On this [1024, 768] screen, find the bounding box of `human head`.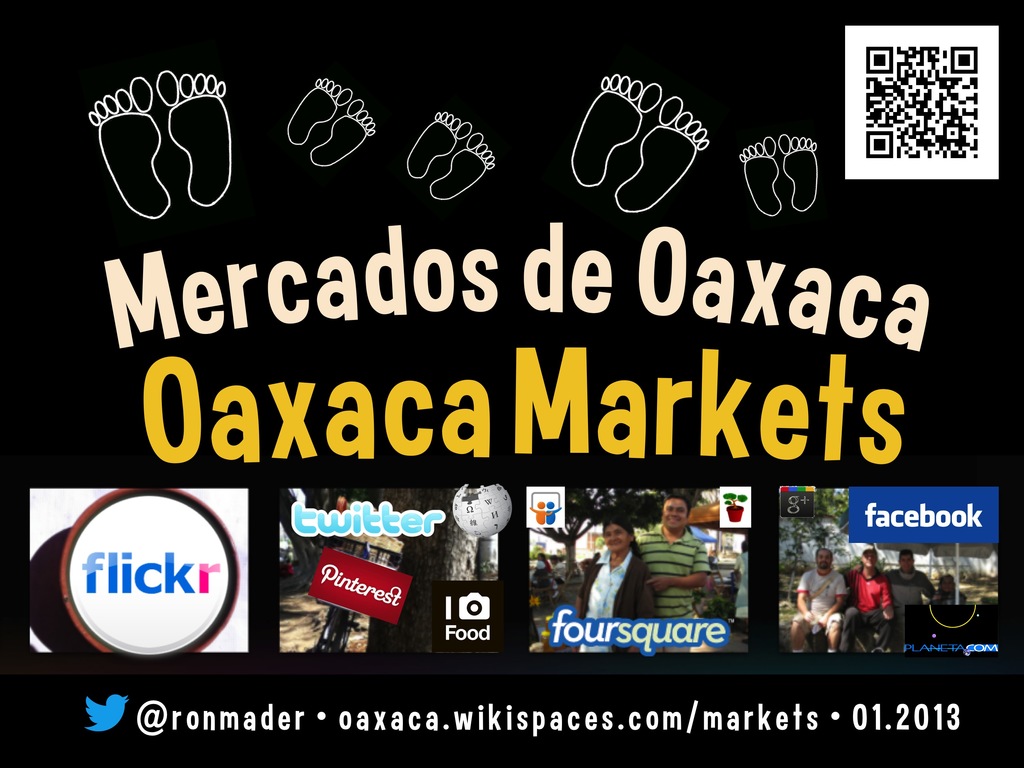
Bounding box: crop(858, 546, 879, 575).
